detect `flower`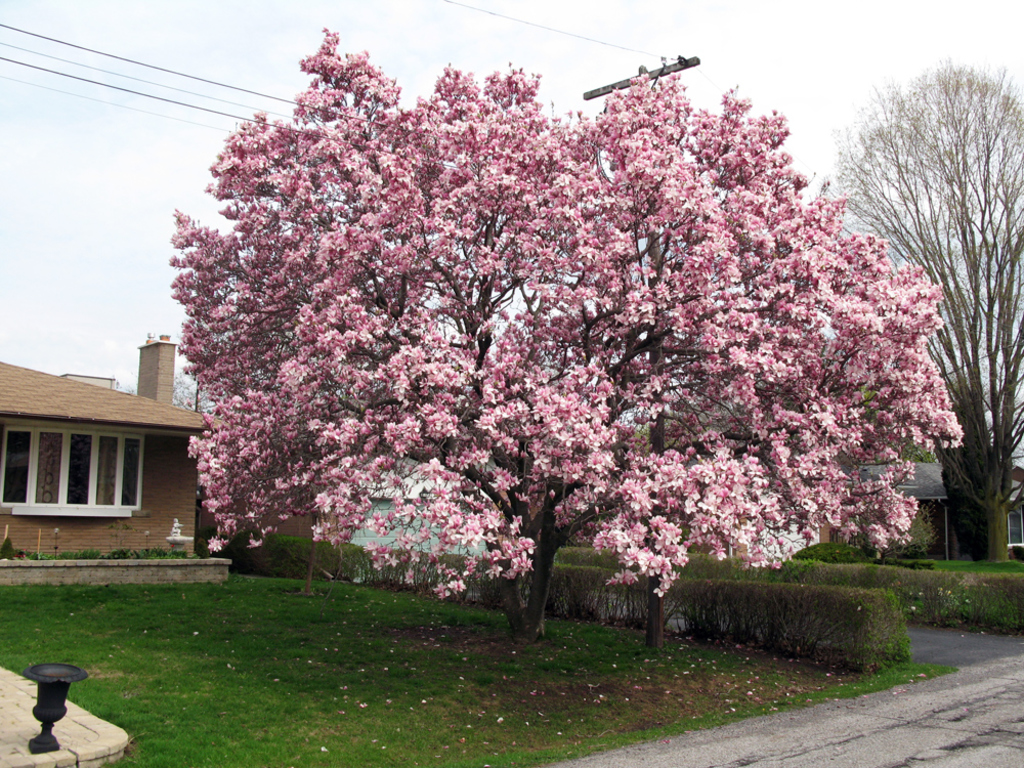
622,548,652,568
